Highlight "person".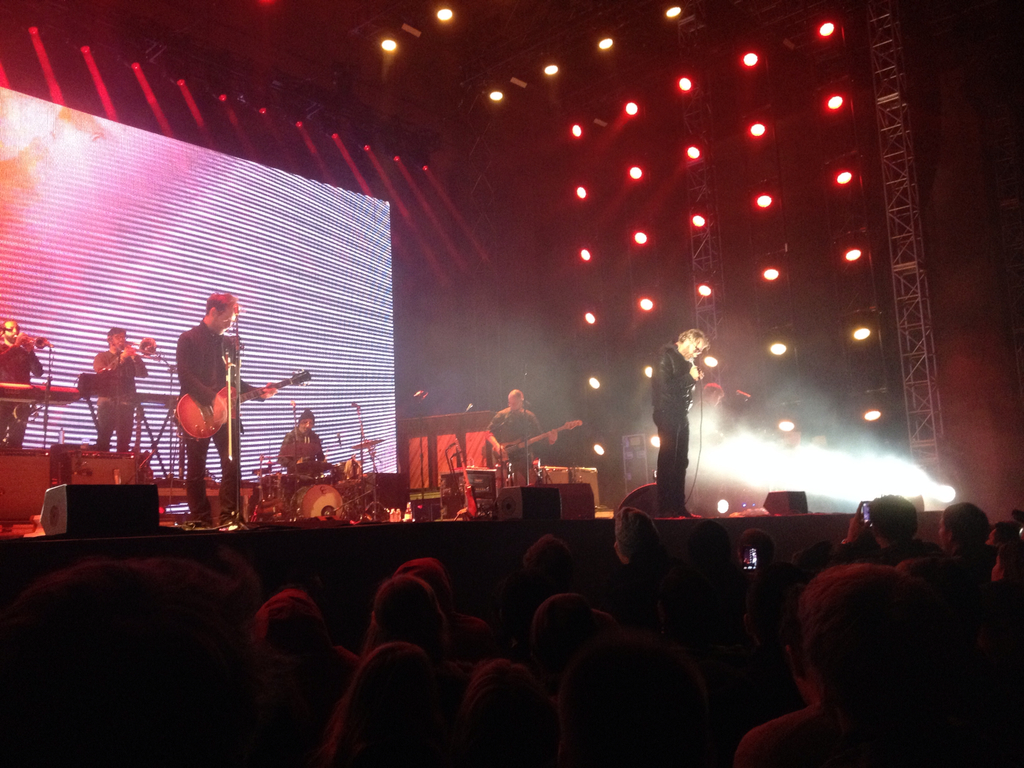
Highlighted region: box(734, 564, 997, 766).
